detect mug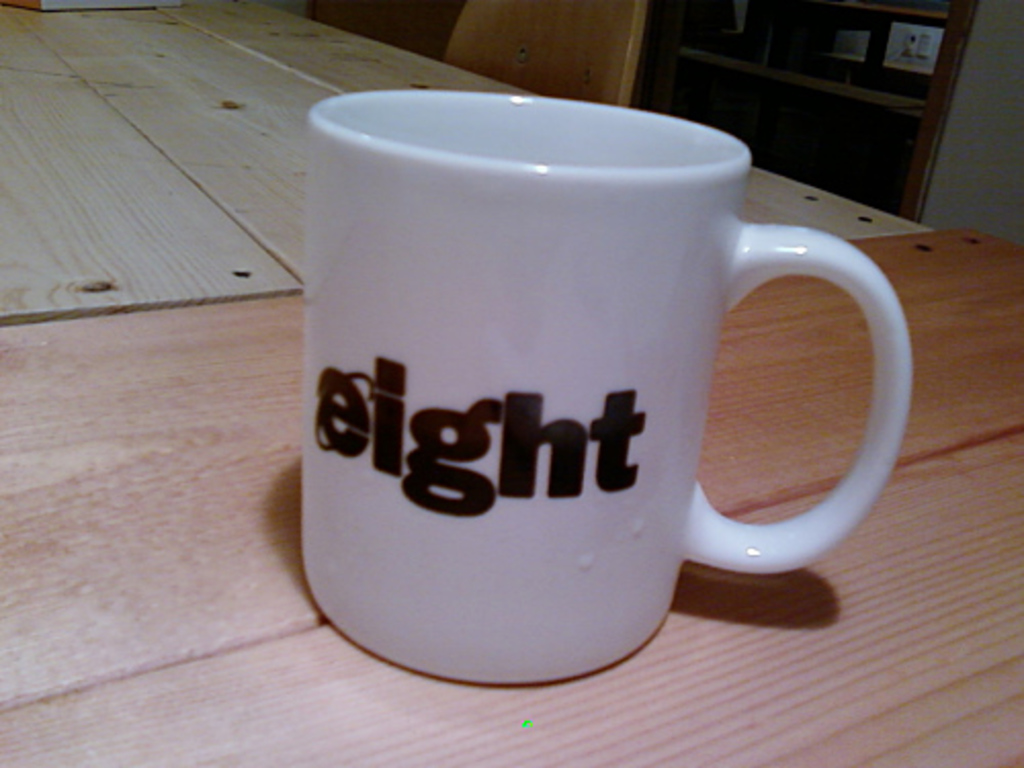
299/92/911/684
